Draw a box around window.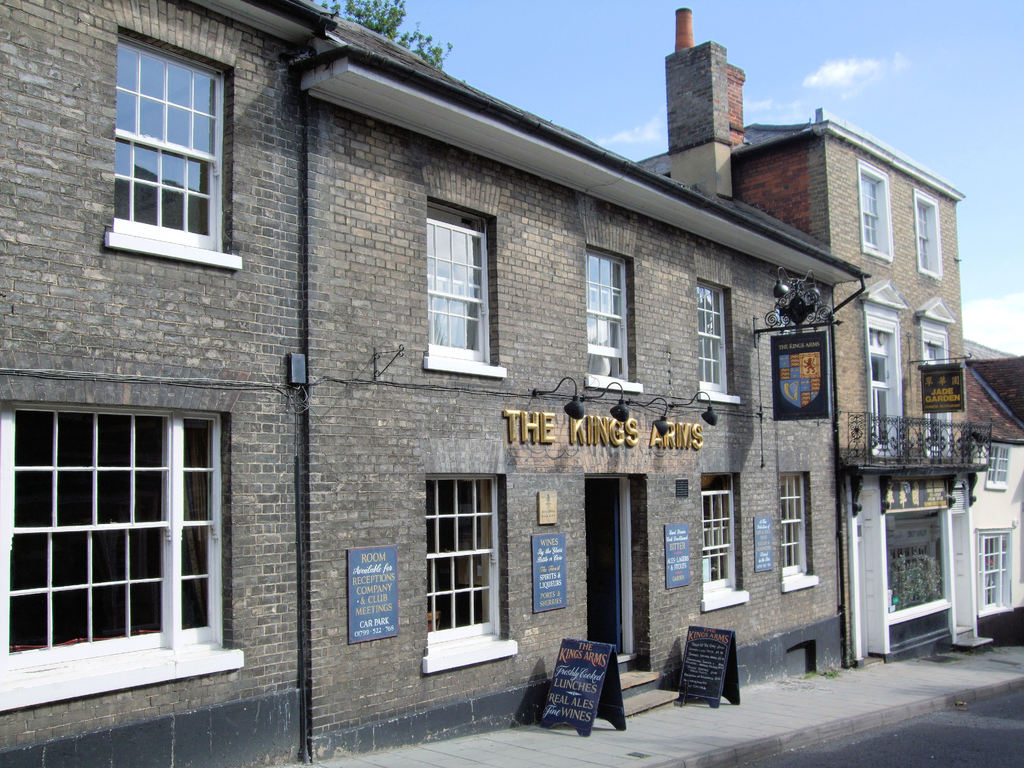
bbox=(911, 196, 943, 273).
